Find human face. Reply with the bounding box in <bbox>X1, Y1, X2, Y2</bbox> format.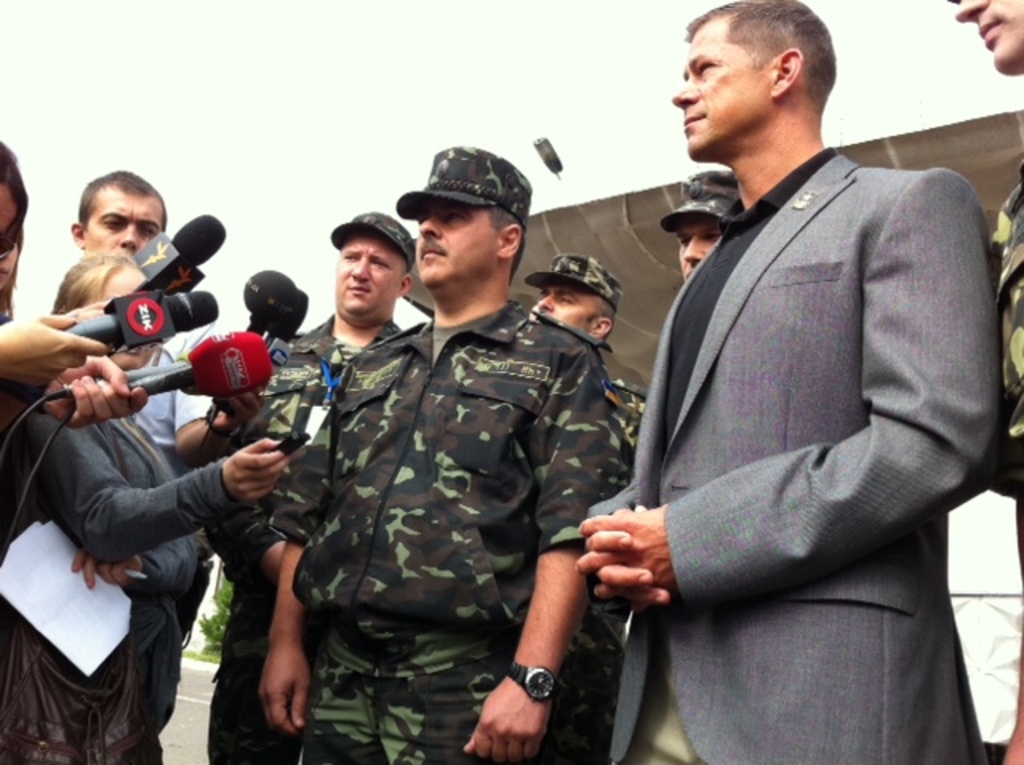
<bbox>538, 285, 597, 334</bbox>.
